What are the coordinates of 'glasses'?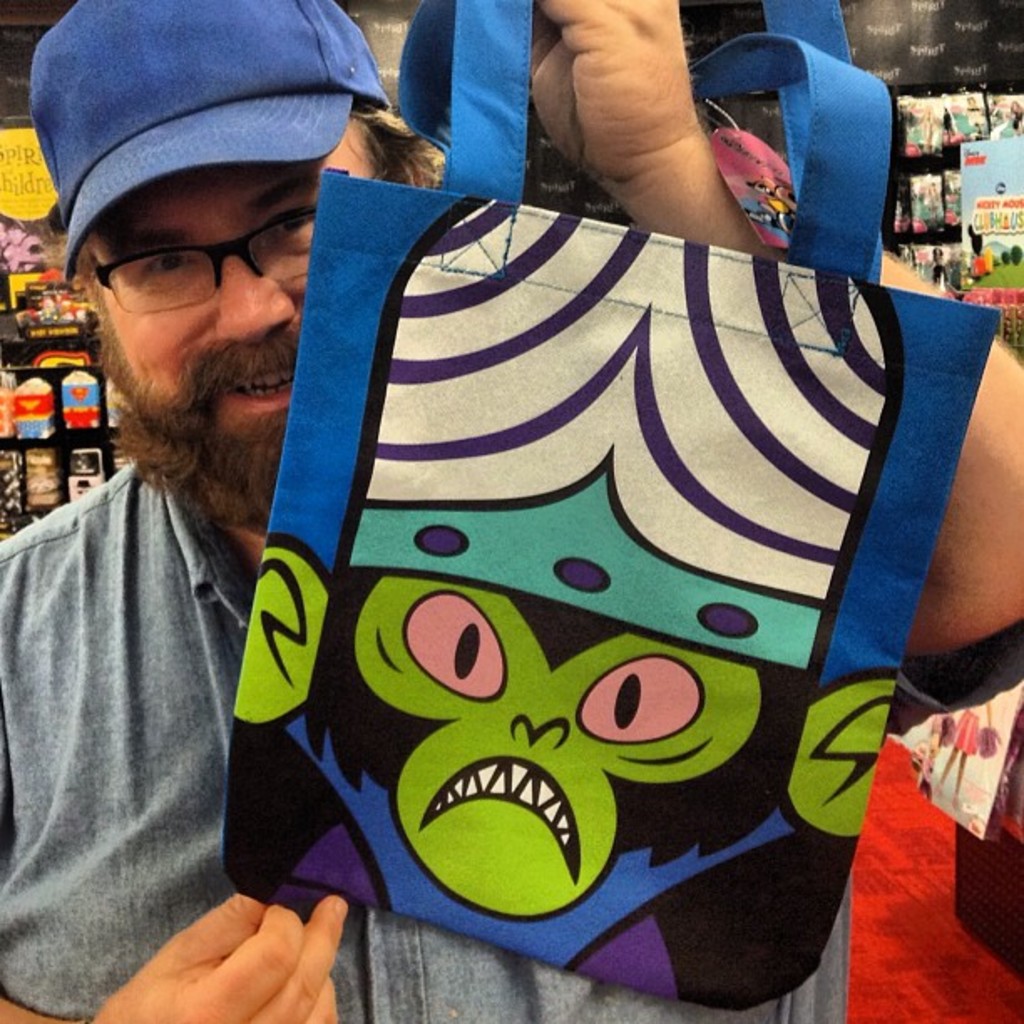
[left=89, top=199, right=318, bottom=323].
